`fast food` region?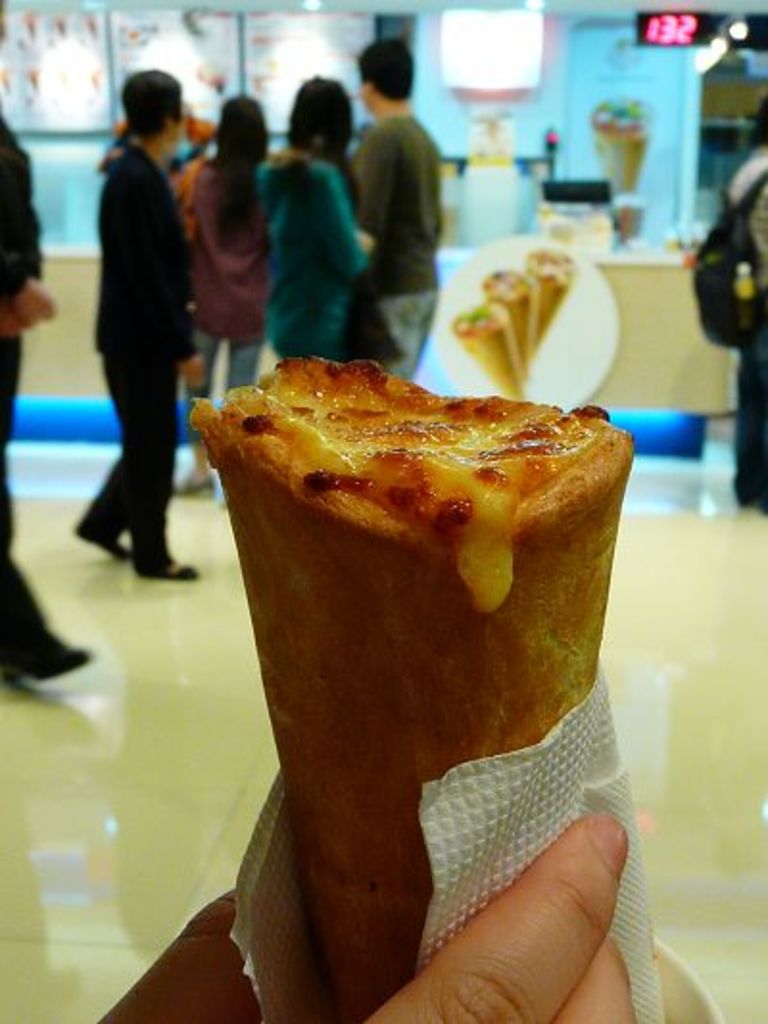
box=[140, 302, 611, 961]
